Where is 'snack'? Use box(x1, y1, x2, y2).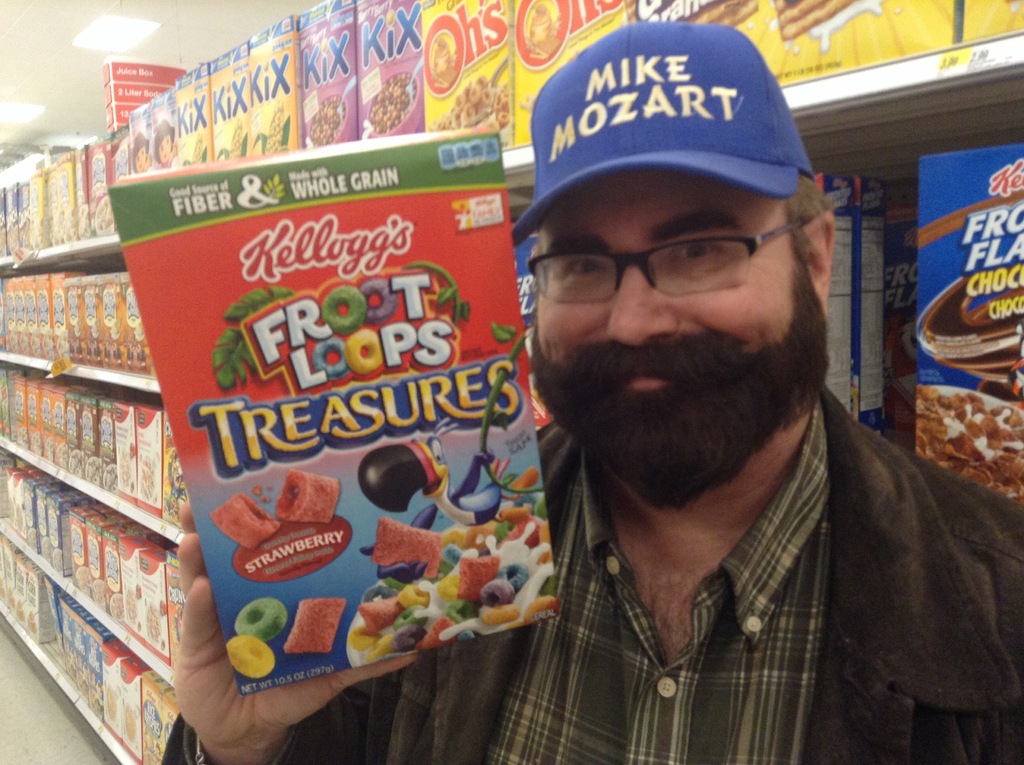
box(271, 471, 340, 524).
